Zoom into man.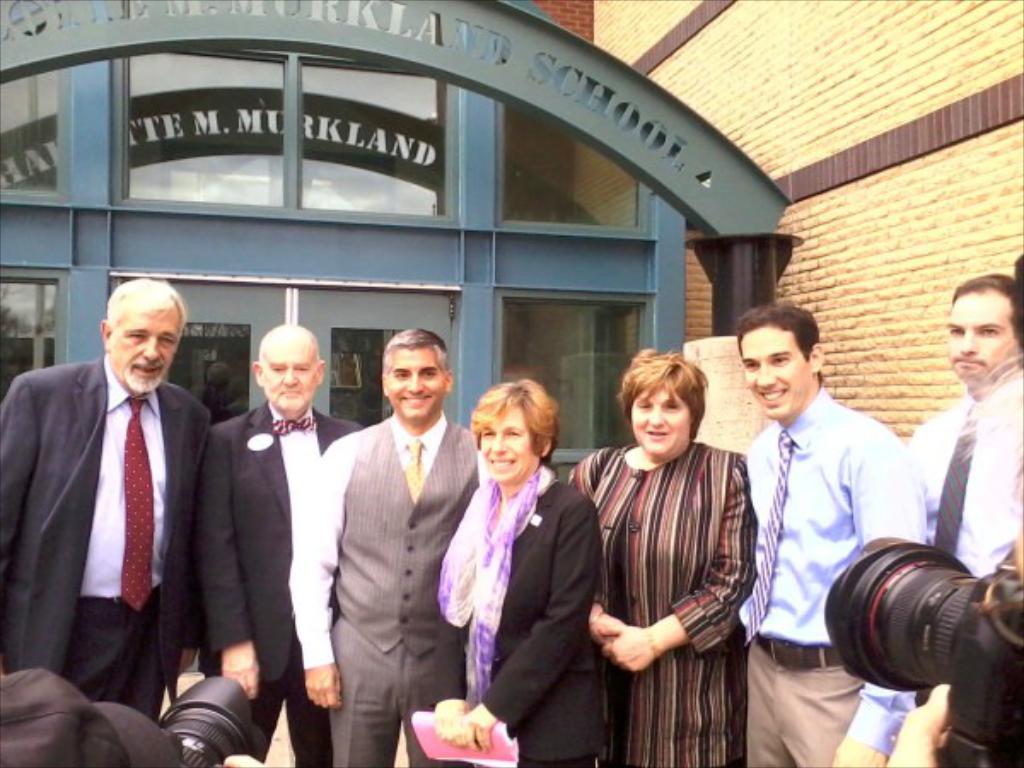
Zoom target: 201,324,369,766.
